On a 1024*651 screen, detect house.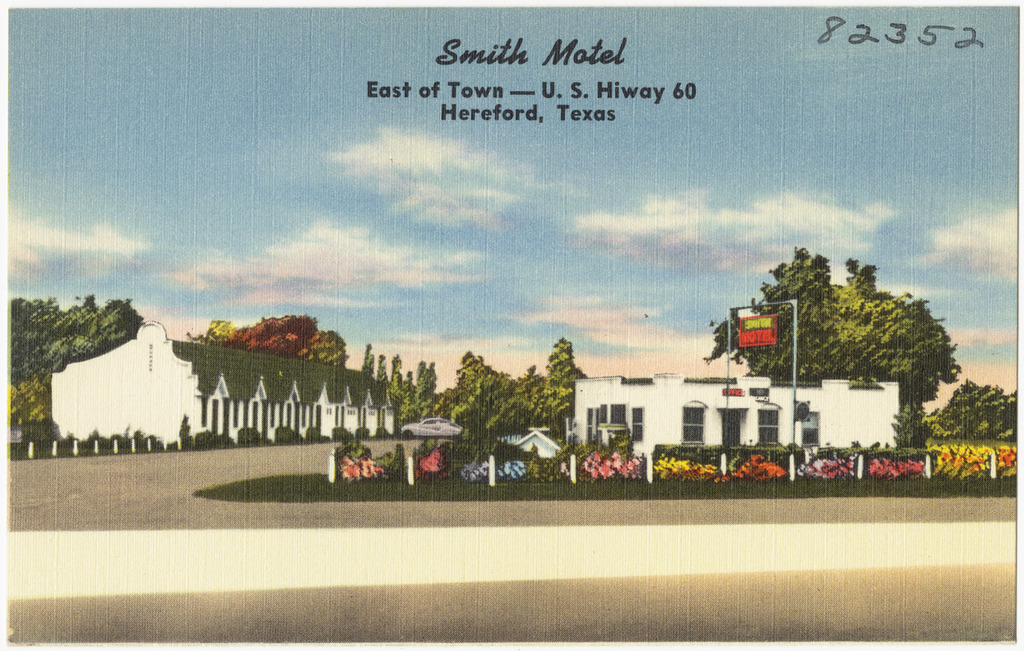
x1=568 y1=373 x2=903 y2=478.
